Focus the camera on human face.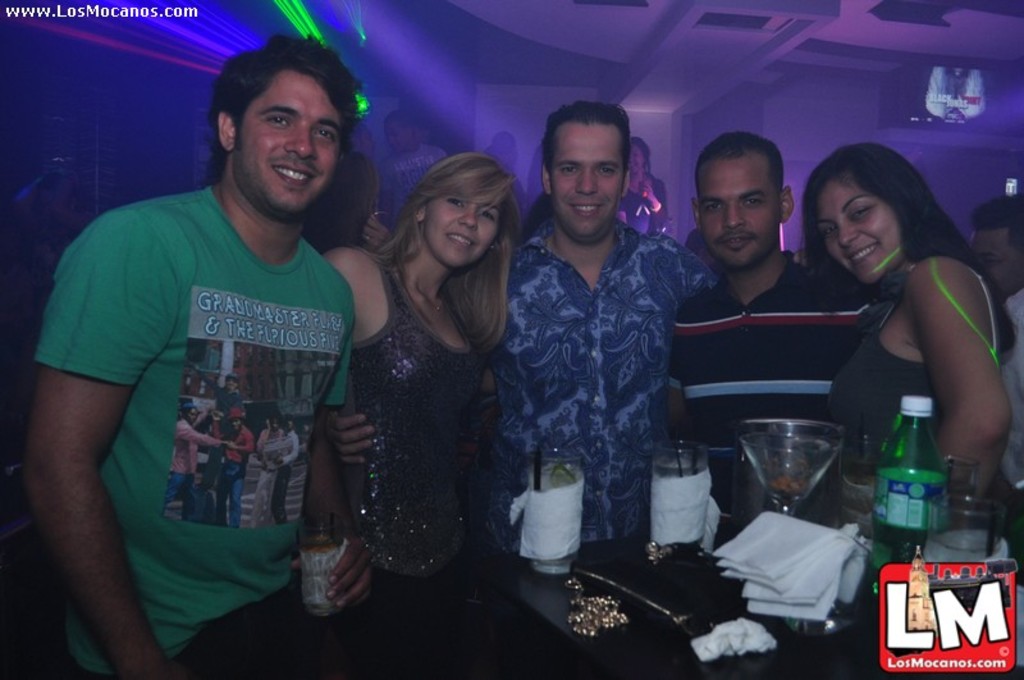
Focus region: locate(234, 70, 338, 213).
